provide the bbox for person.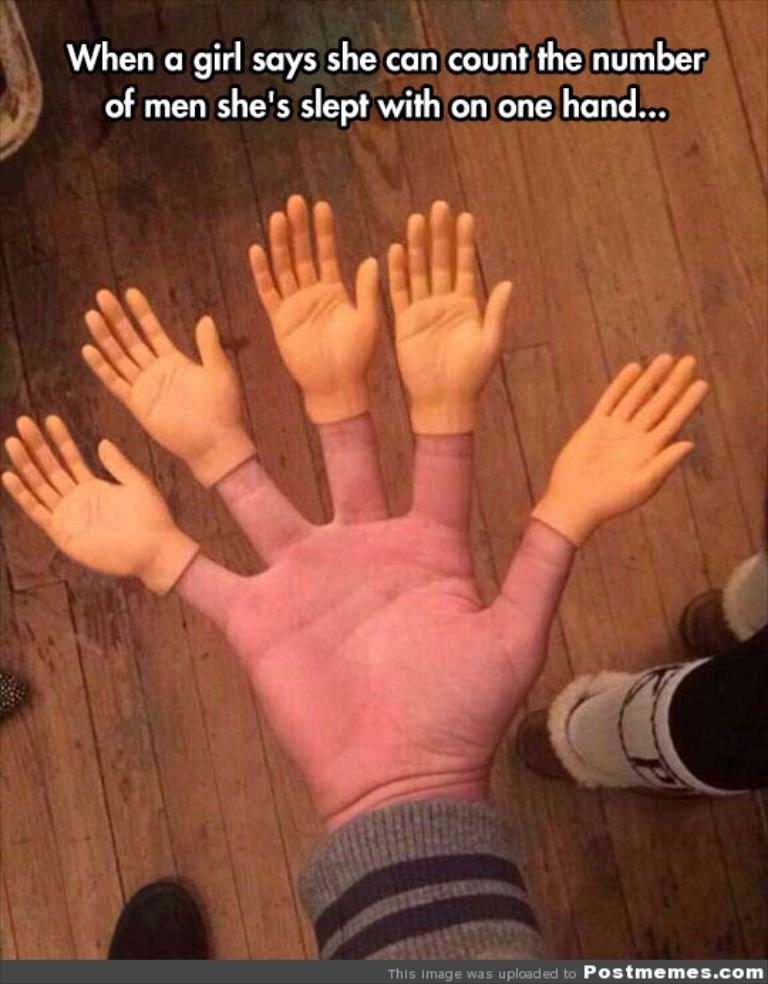
l=512, t=550, r=767, b=795.
